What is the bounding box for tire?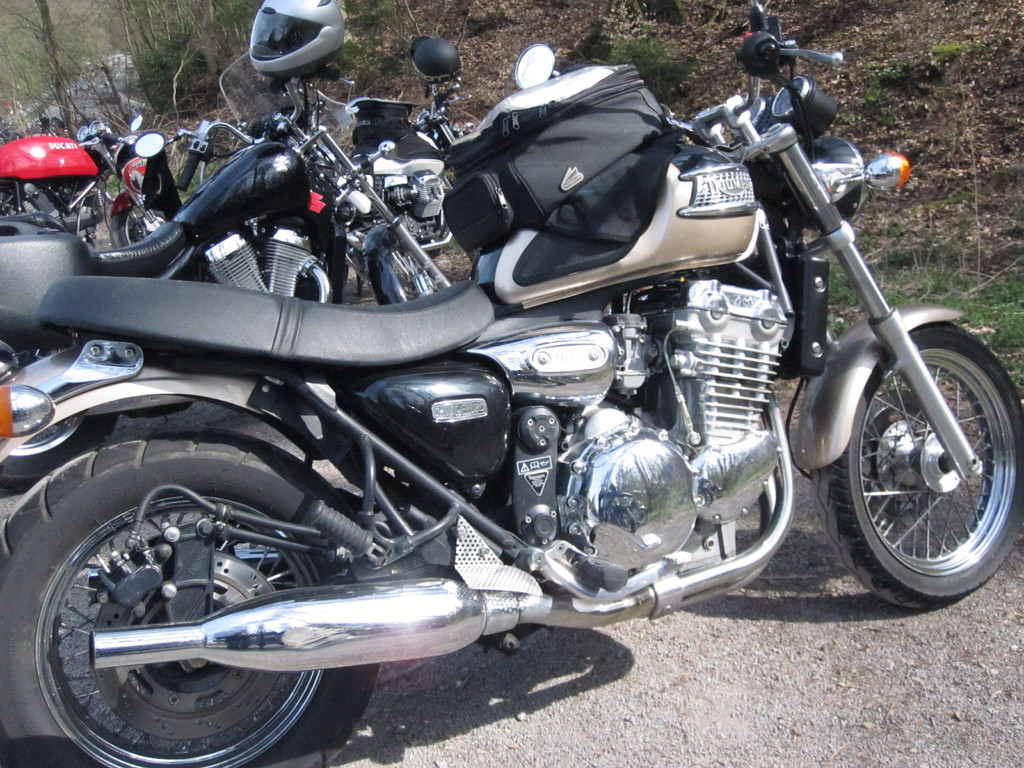
[810, 323, 1023, 610].
